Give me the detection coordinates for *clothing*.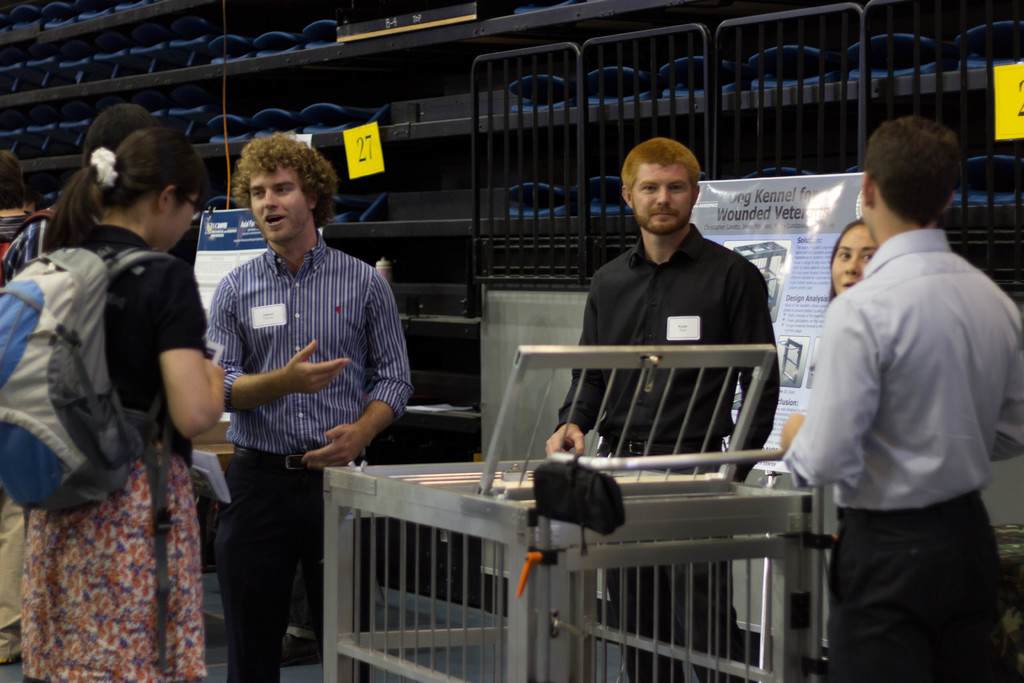
bbox(0, 209, 52, 284).
